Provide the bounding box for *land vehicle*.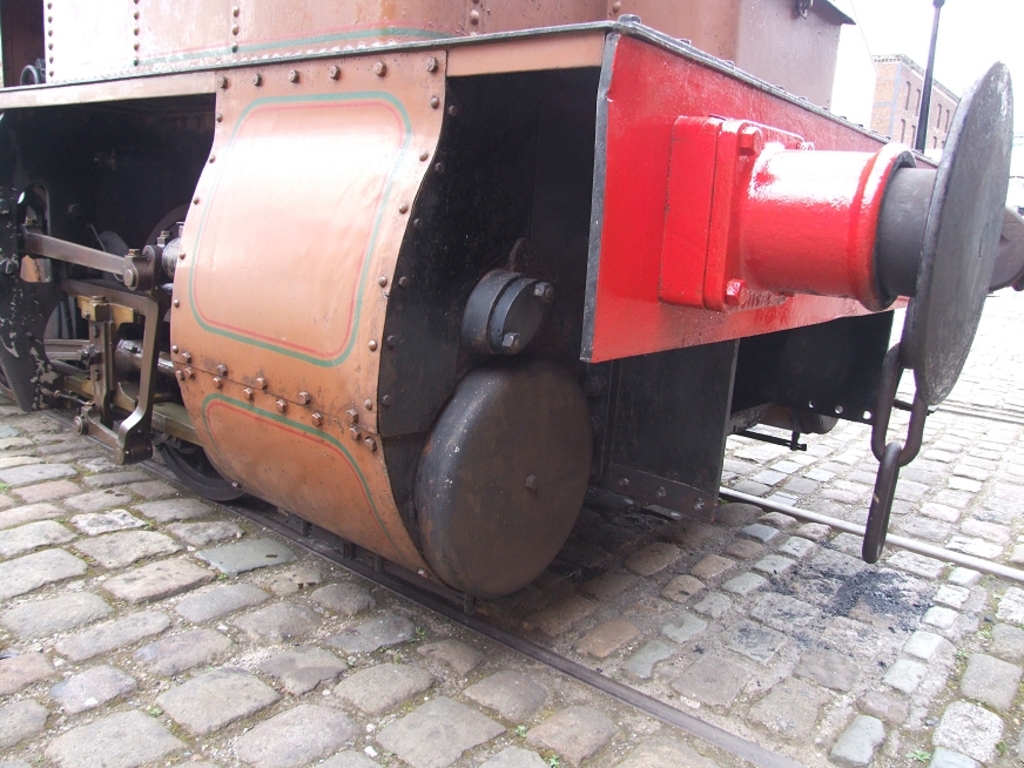
x1=35 y1=0 x2=986 y2=635.
